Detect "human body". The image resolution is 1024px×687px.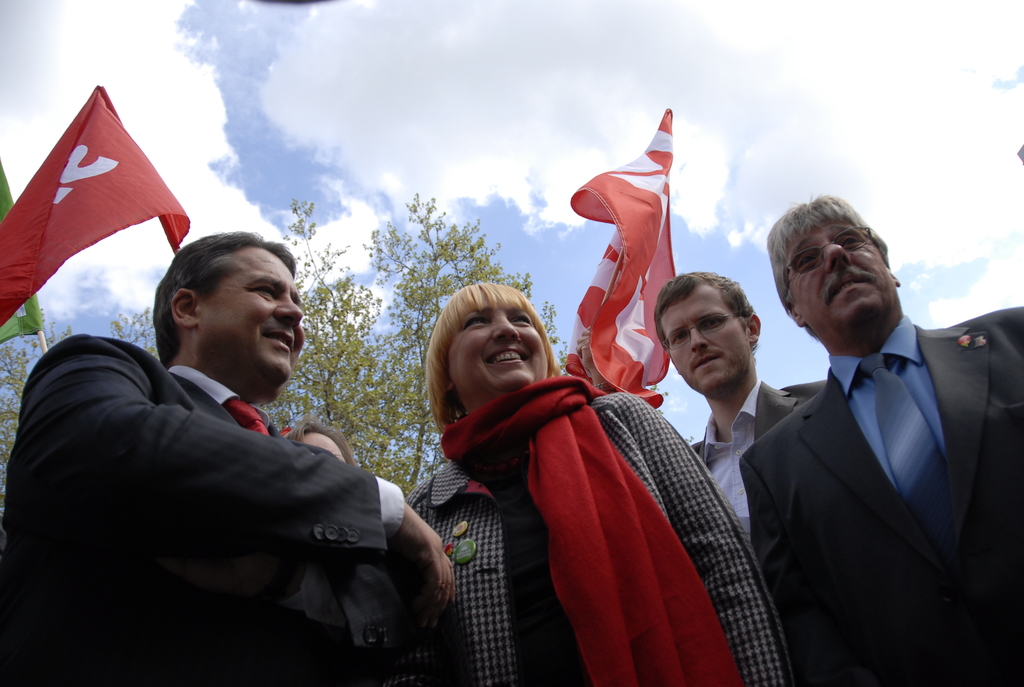
(0, 223, 452, 681).
